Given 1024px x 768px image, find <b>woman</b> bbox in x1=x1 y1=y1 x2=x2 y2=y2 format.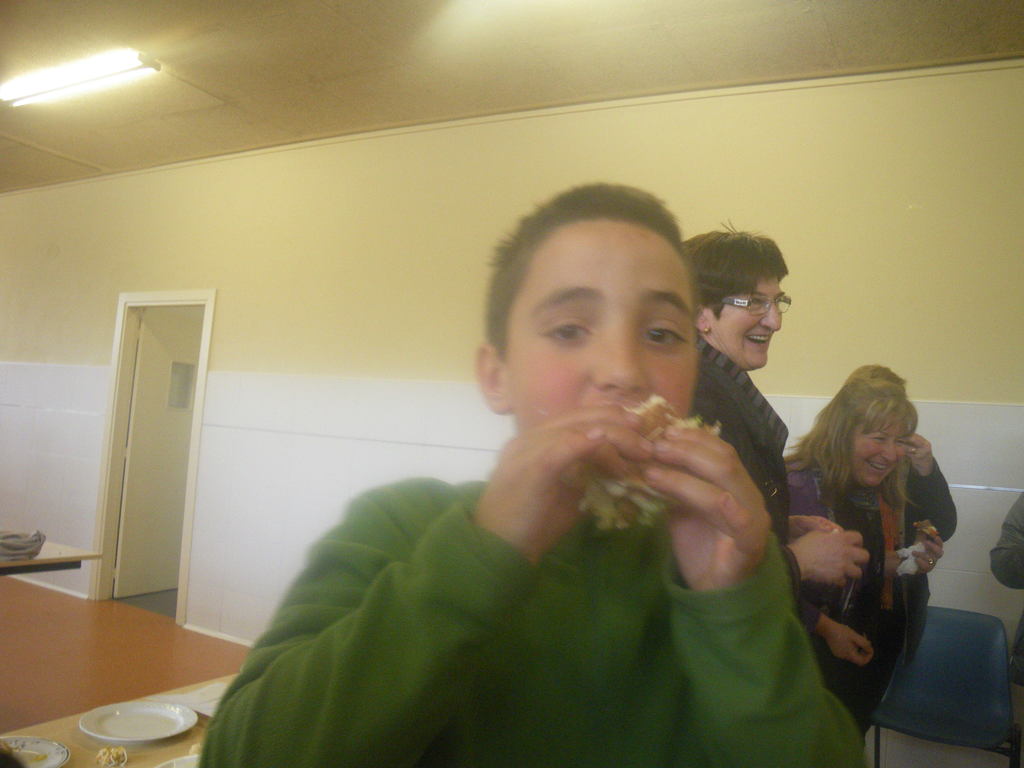
x1=794 y1=346 x2=966 y2=737.
